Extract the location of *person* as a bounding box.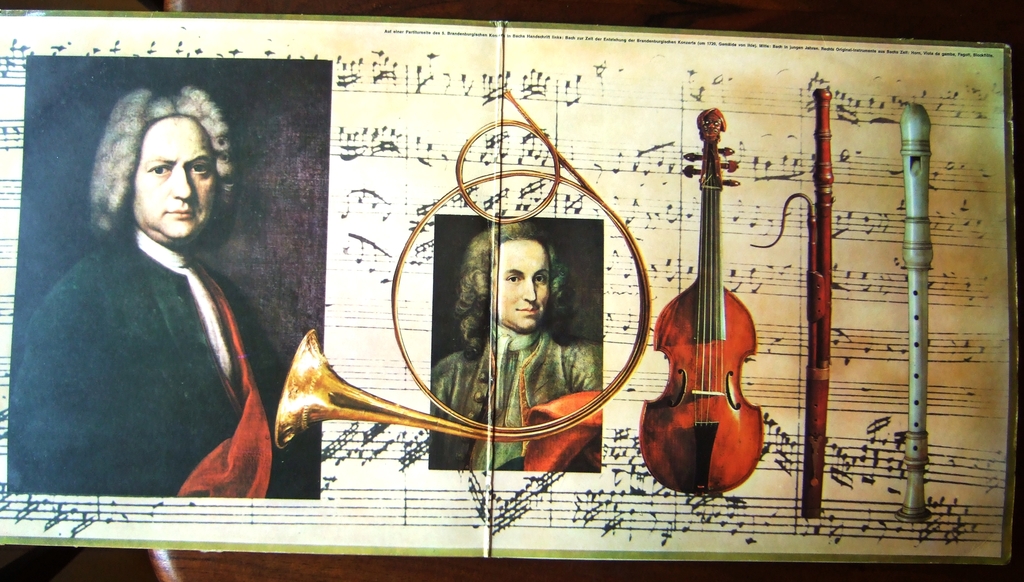
(426, 211, 600, 472).
